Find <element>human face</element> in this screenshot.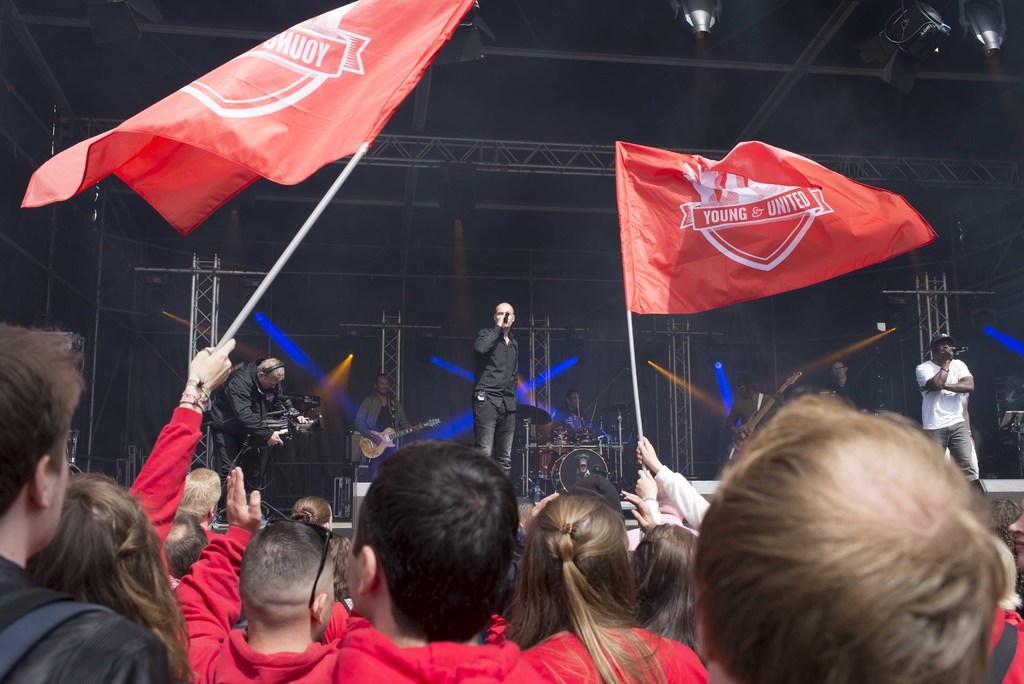
The bounding box for <element>human face</element> is Rect(497, 304, 514, 327).
